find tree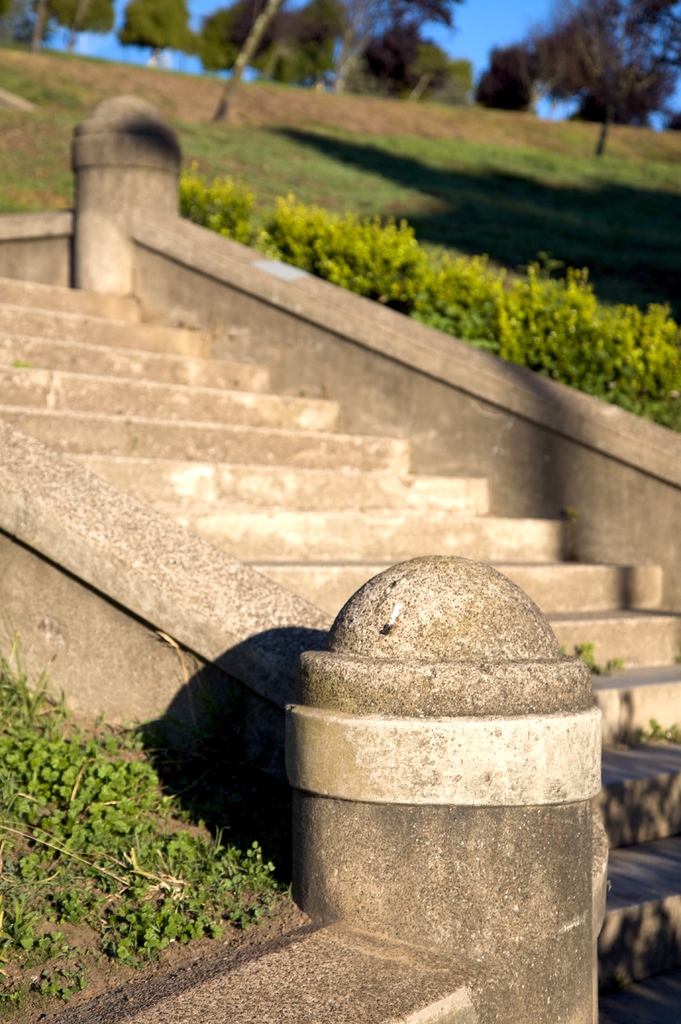
(21, 0, 111, 52)
